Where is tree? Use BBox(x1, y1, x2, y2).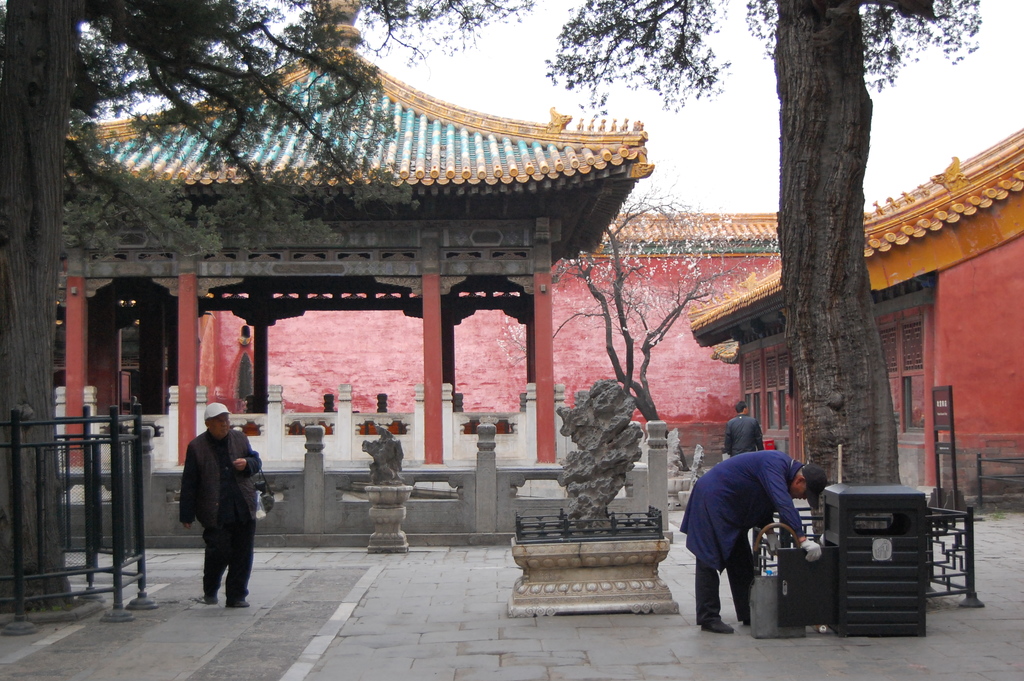
BBox(496, 177, 796, 486).
